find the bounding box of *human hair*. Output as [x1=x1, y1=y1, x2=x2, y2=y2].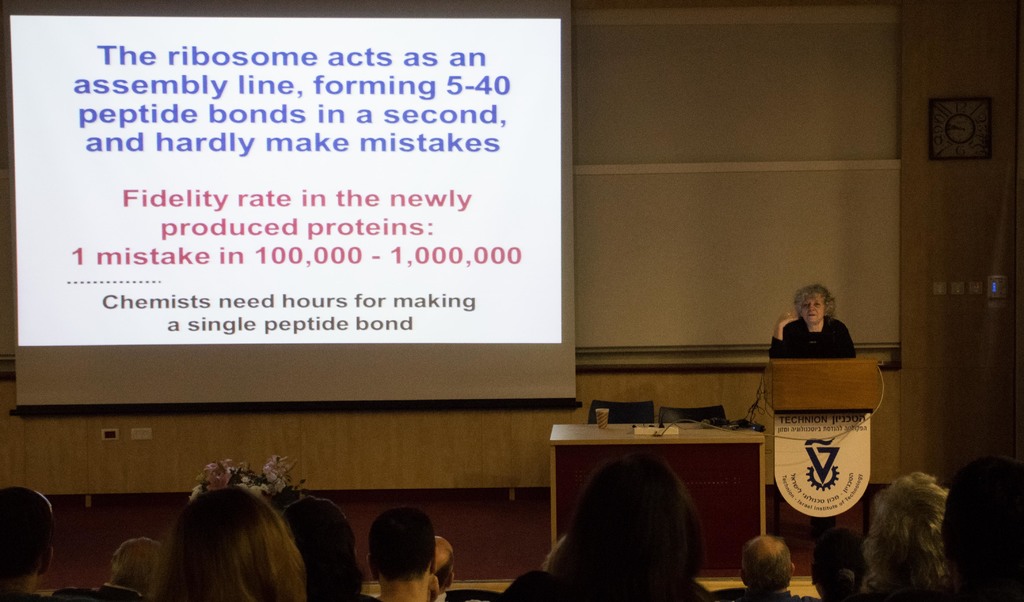
[x1=365, y1=505, x2=437, y2=582].
